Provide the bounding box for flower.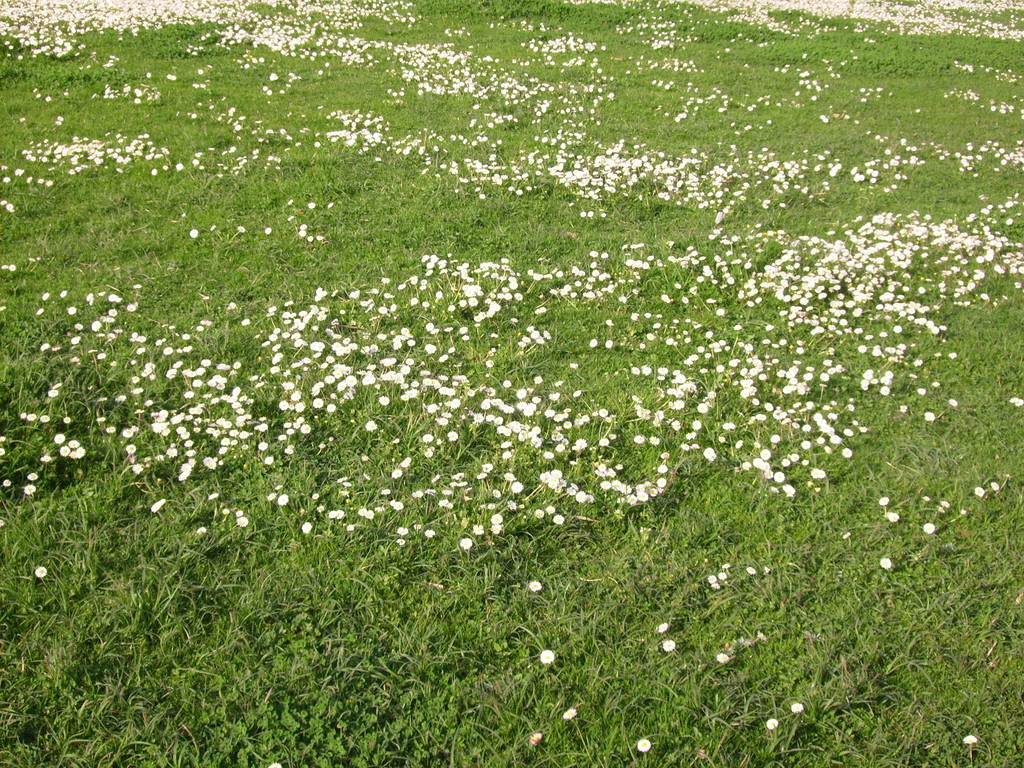
bbox=(427, 19, 506, 109).
